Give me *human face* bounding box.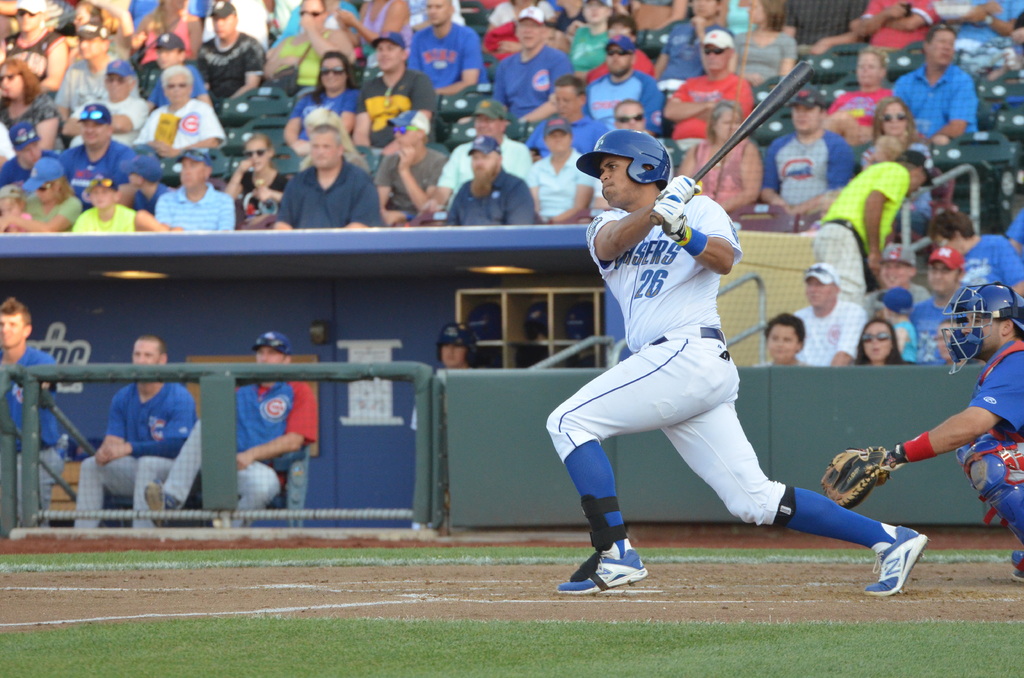
l=243, t=131, r=271, b=168.
